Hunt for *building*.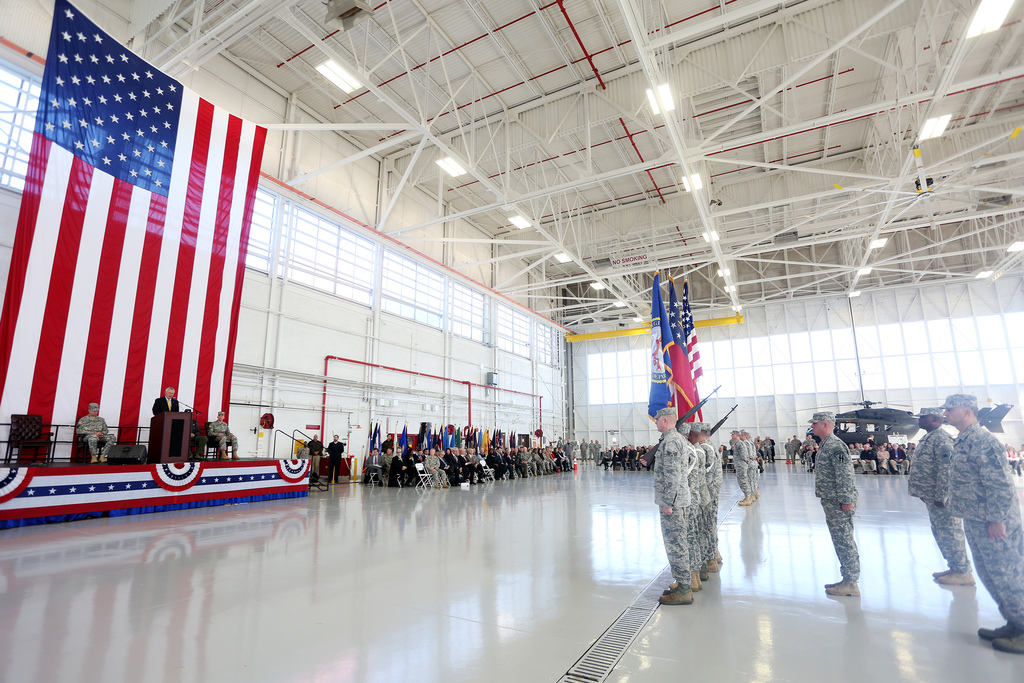
Hunted down at <box>0,0,1023,682</box>.
